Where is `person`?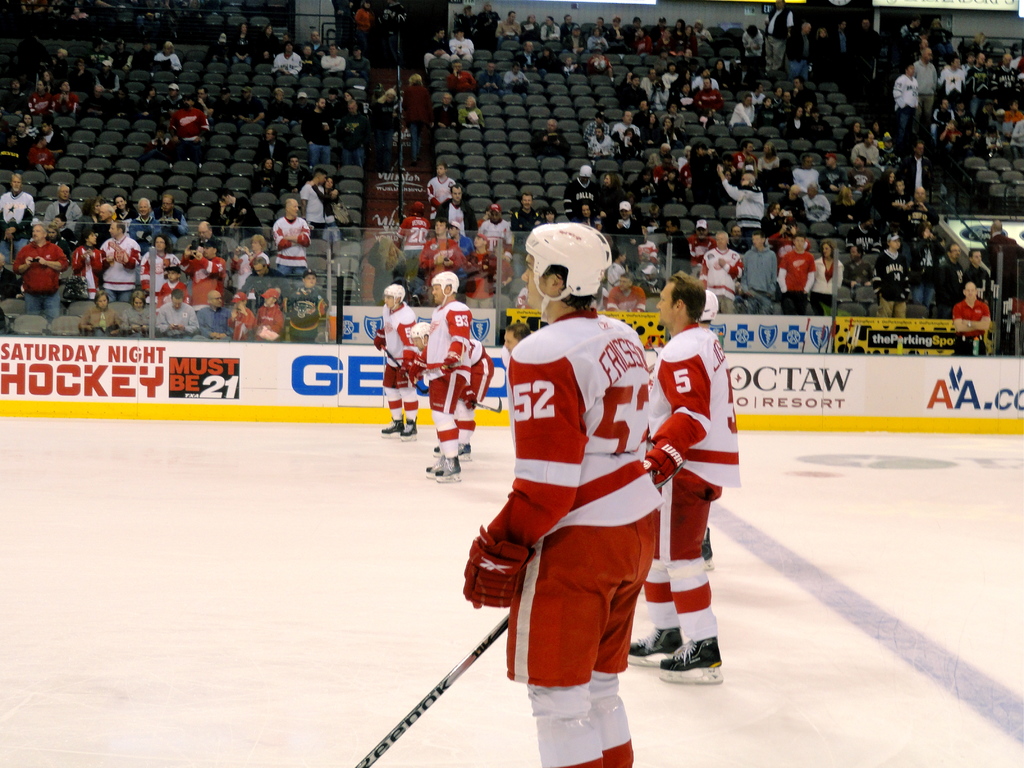
<region>196, 291, 230, 338</region>.
